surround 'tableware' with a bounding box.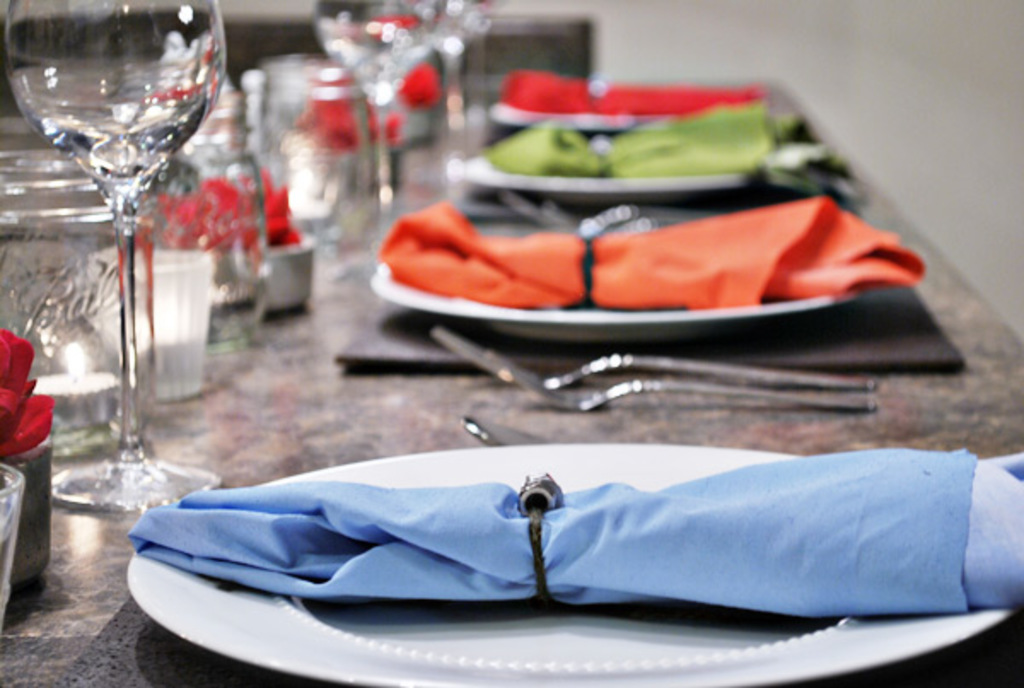
0/435/48/584.
